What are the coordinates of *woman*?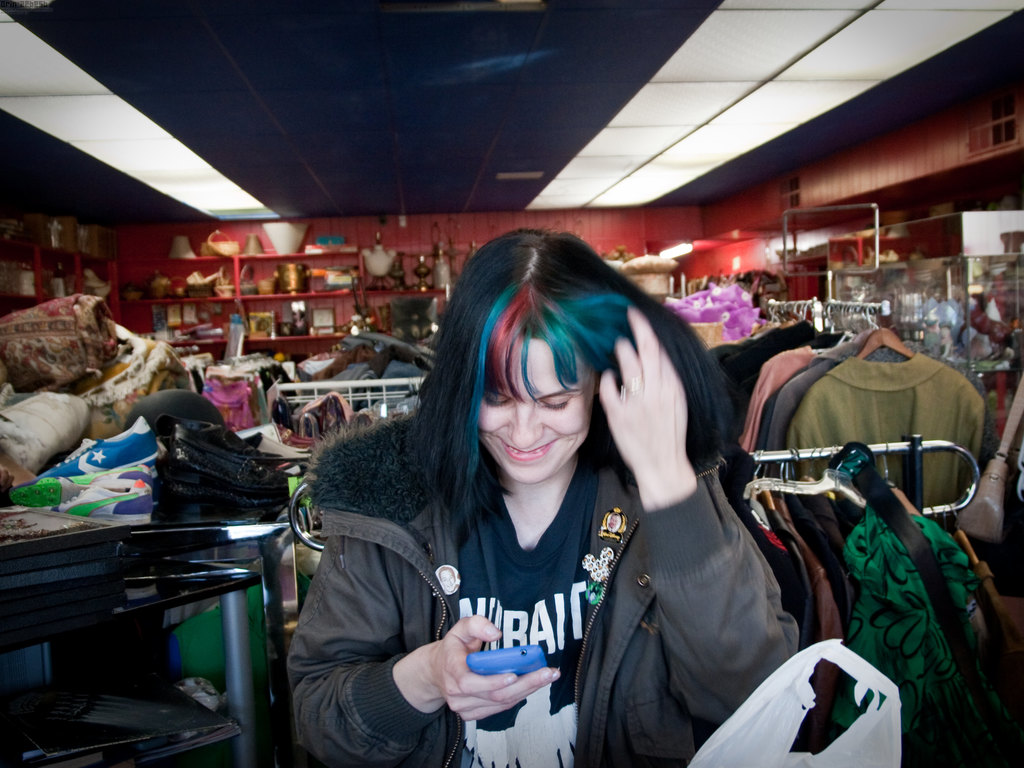
pyautogui.locateOnScreen(307, 245, 793, 767).
